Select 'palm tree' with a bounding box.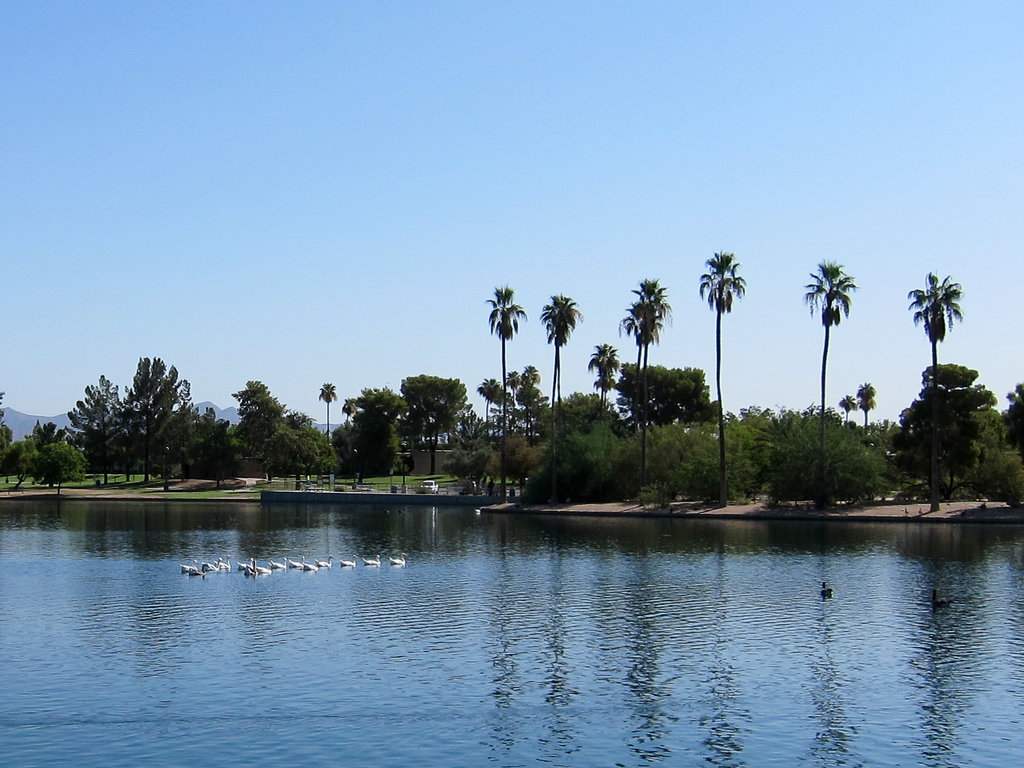
detection(806, 256, 846, 420).
